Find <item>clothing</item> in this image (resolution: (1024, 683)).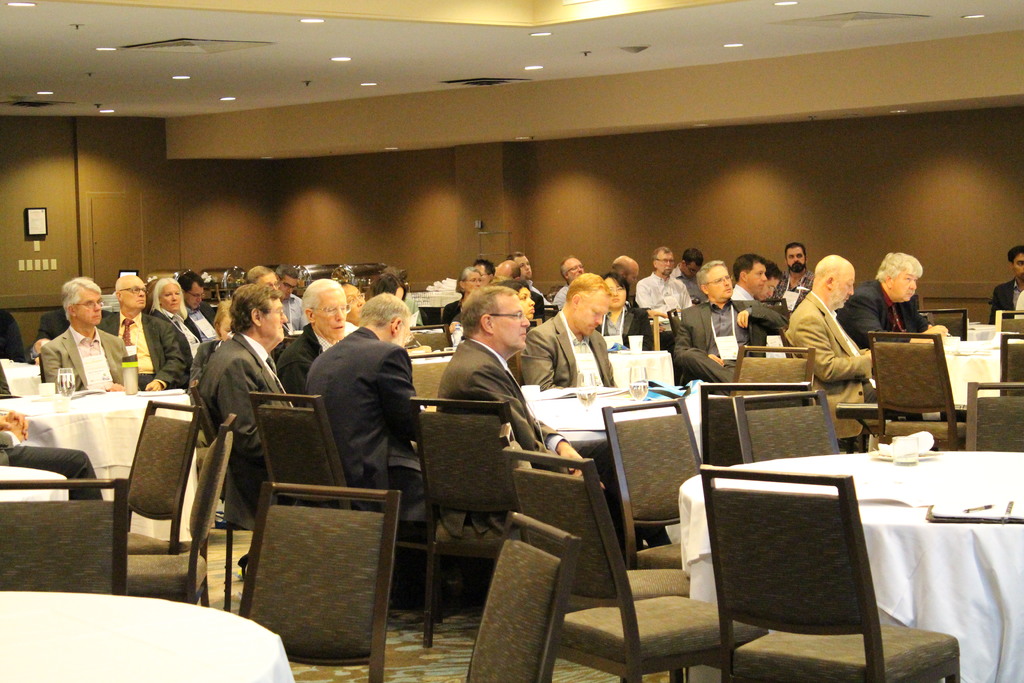
crop(100, 312, 187, 388).
